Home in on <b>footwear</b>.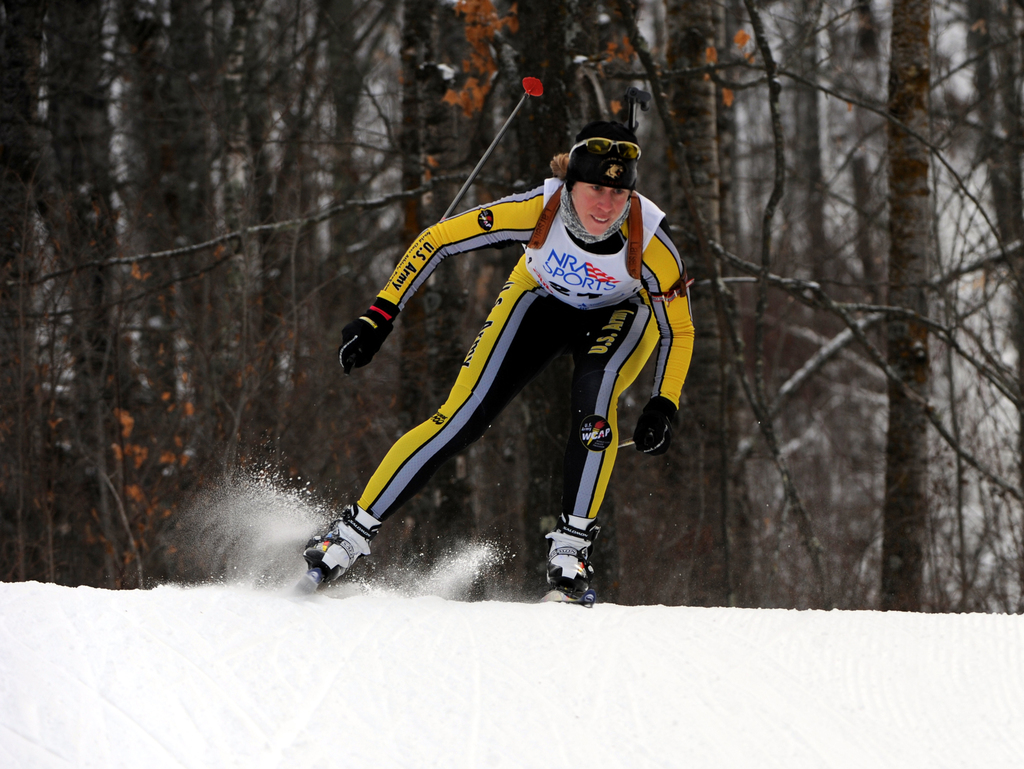
Homed in at 301,516,382,580.
